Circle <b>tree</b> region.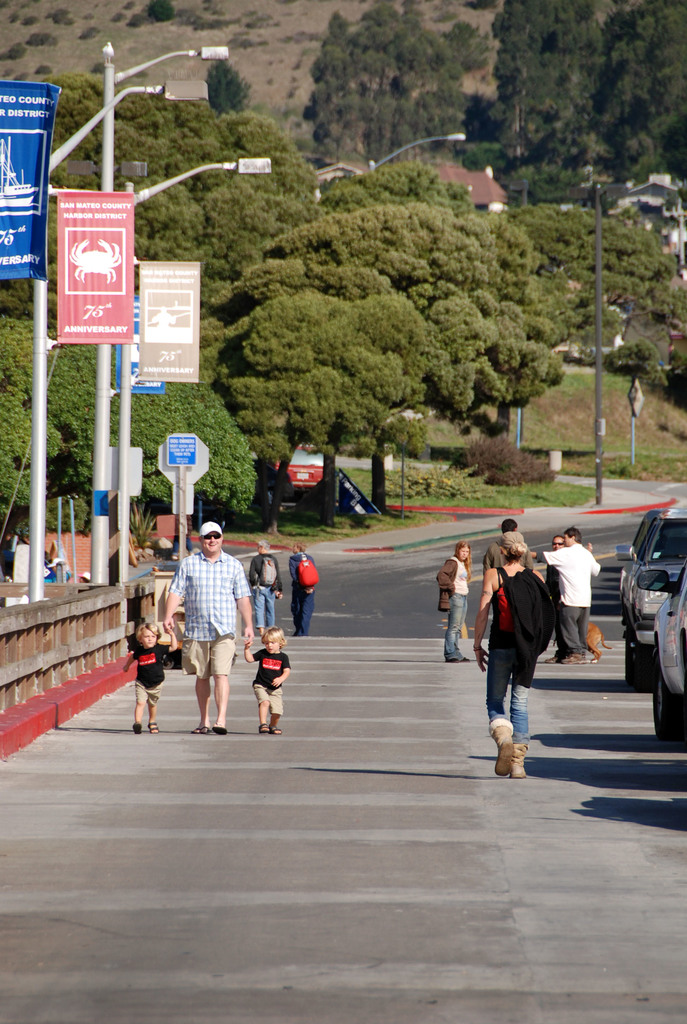
Region: select_region(464, 420, 556, 487).
